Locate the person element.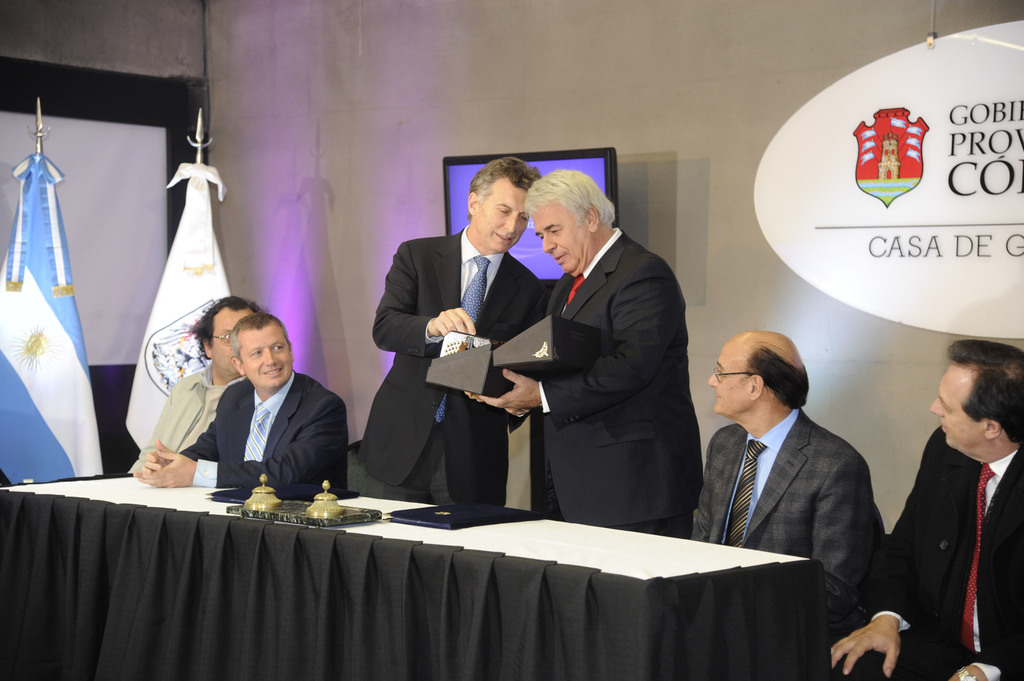
Element bbox: pyautogui.locateOnScreen(699, 301, 902, 618).
